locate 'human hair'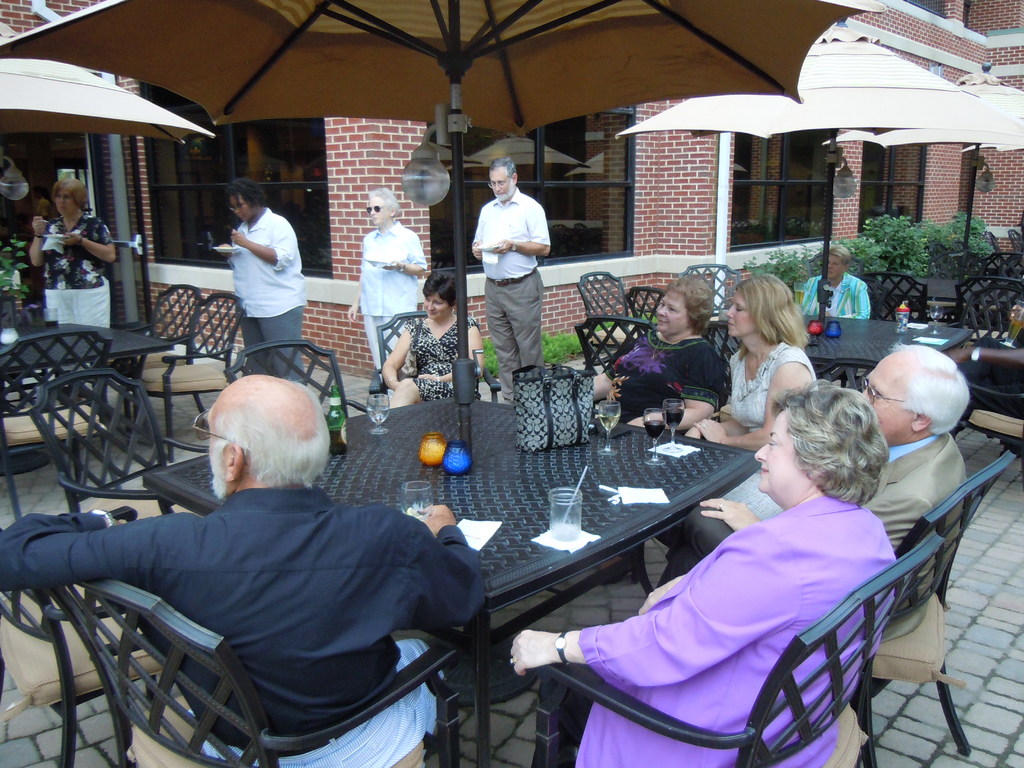
rect(422, 271, 456, 307)
